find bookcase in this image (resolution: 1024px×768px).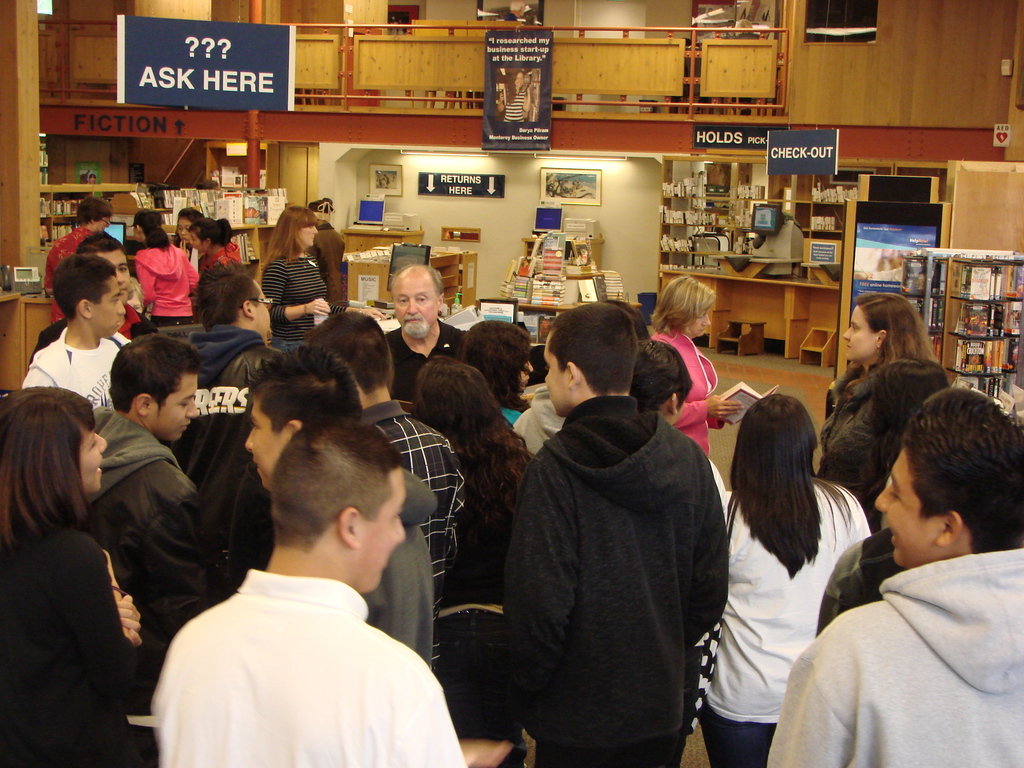
pyautogui.locateOnScreen(500, 225, 634, 355).
